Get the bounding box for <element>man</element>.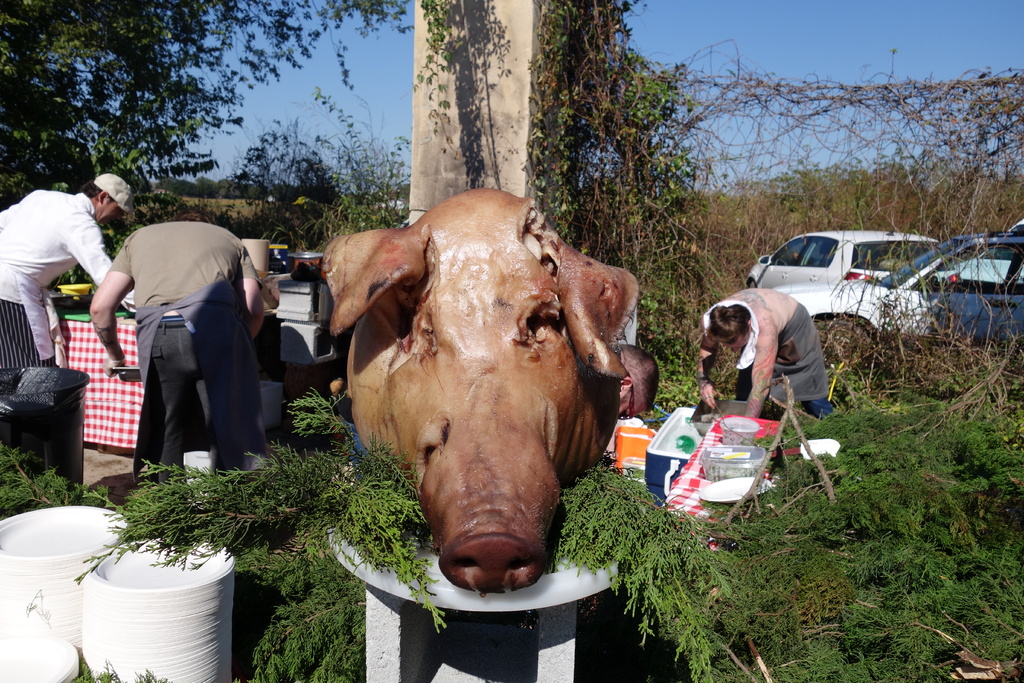
bbox(89, 211, 274, 504).
